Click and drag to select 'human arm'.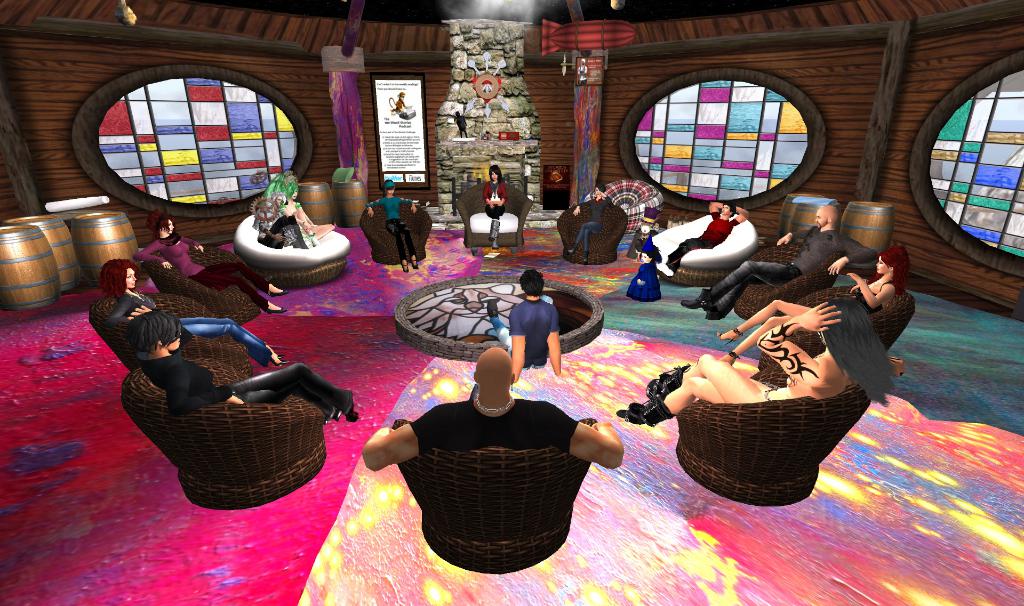
Selection: [729, 205, 750, 228].
